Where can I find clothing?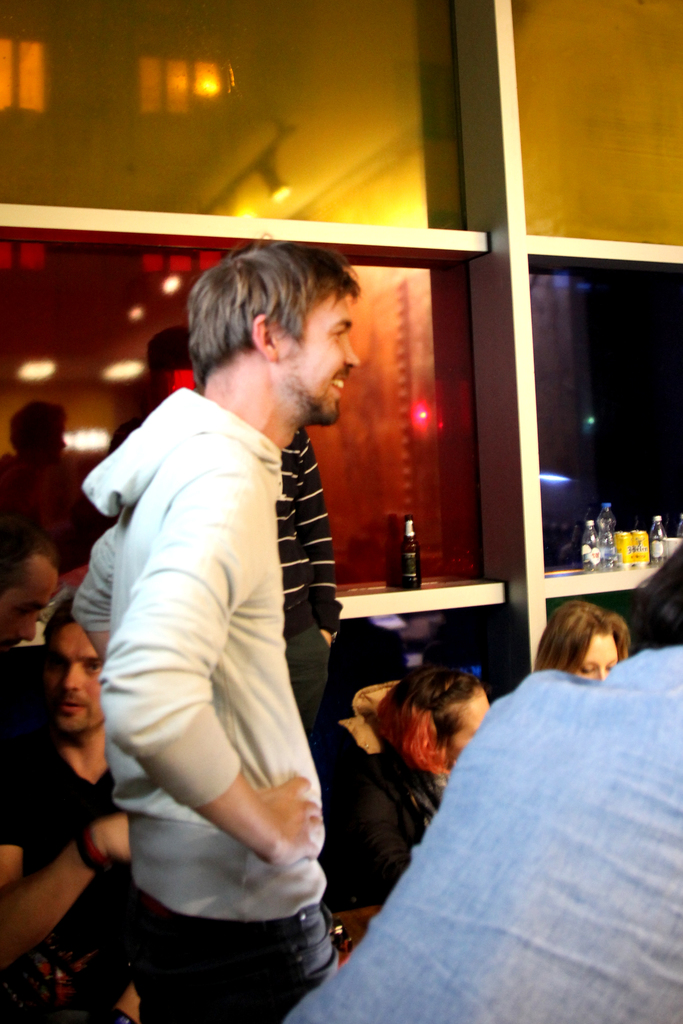
You can find it at x1=0 y1=736 x2=131 y2=1023.
